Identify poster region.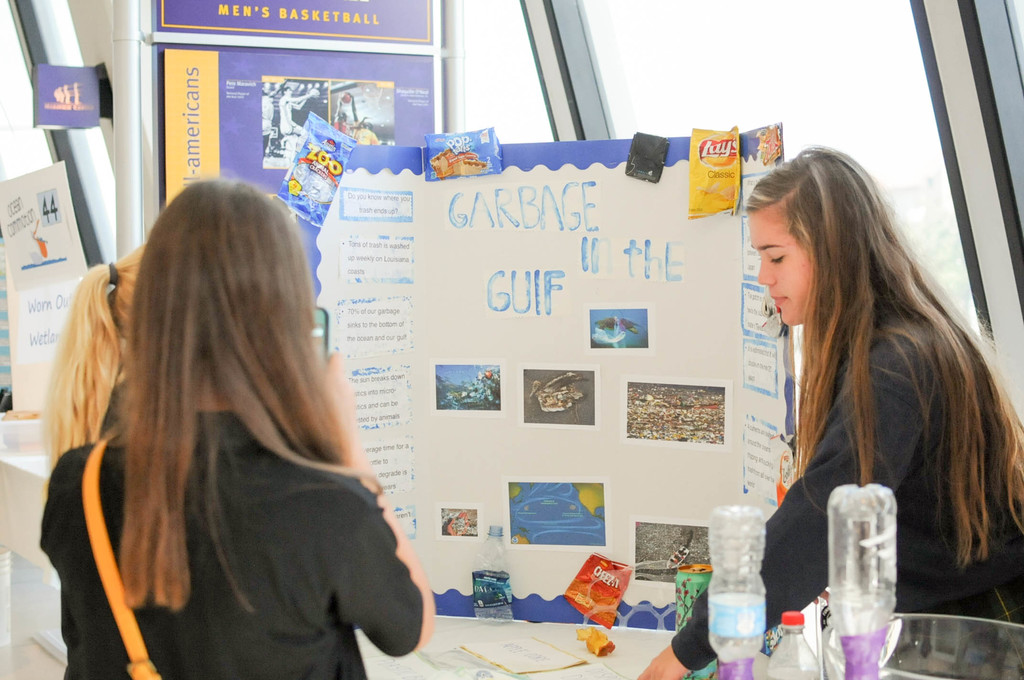
Region: box(0, 159, 93, 408).
